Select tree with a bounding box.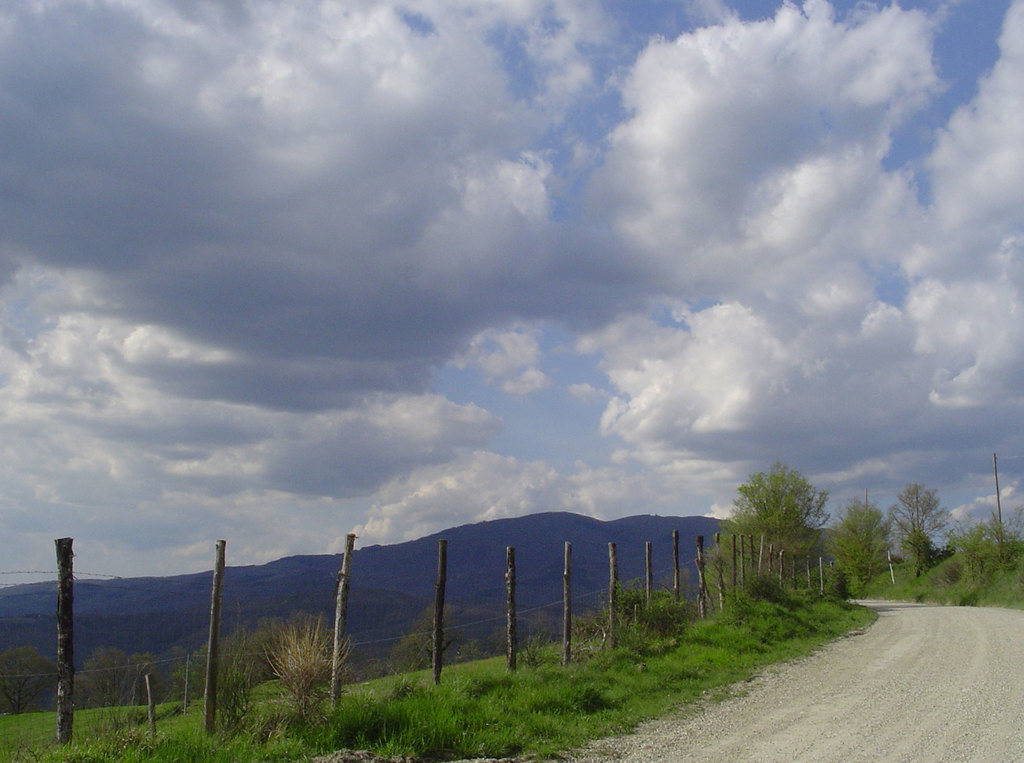
rect(729, 444, 849, 614).
